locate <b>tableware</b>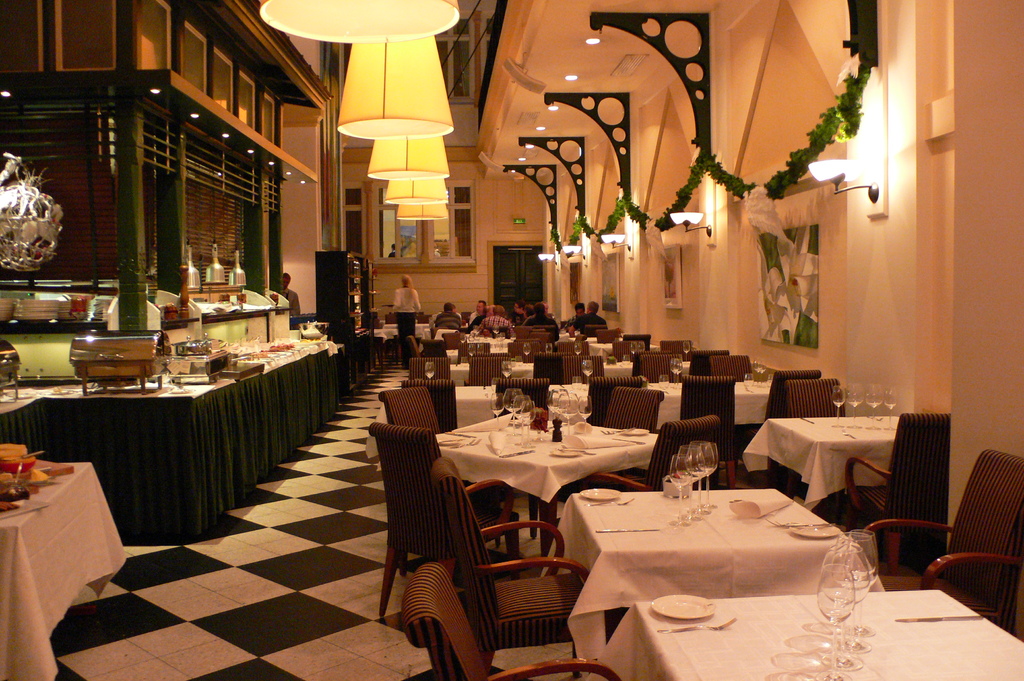
Rect(581, 356, 596, 382)
